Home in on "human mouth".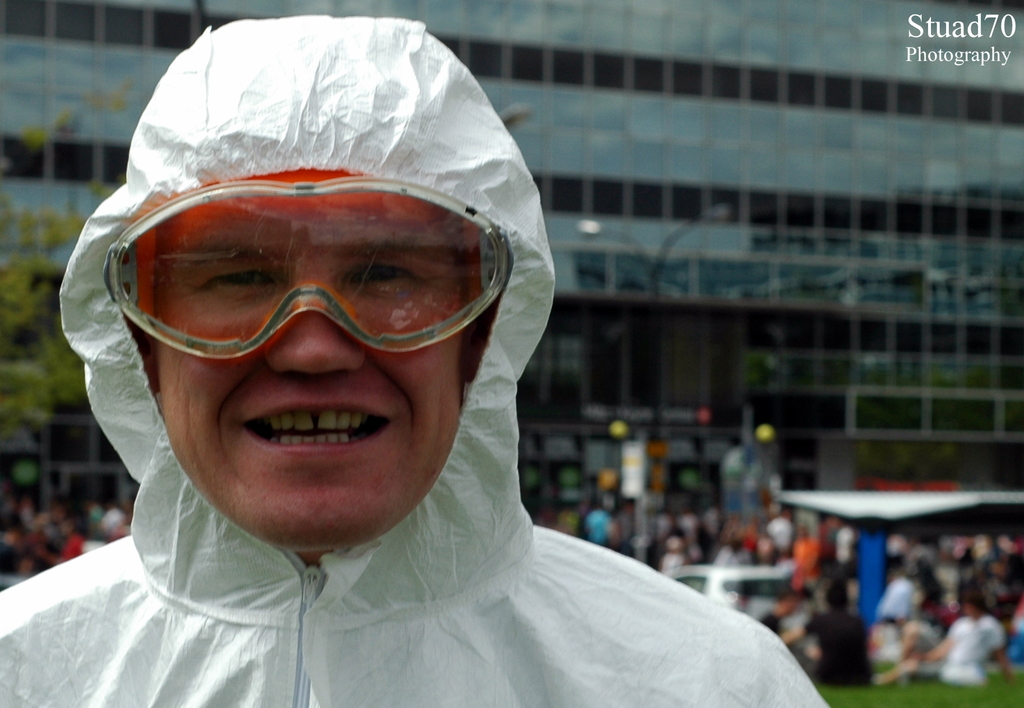
Homed in at [221, 383, 406, 468].
